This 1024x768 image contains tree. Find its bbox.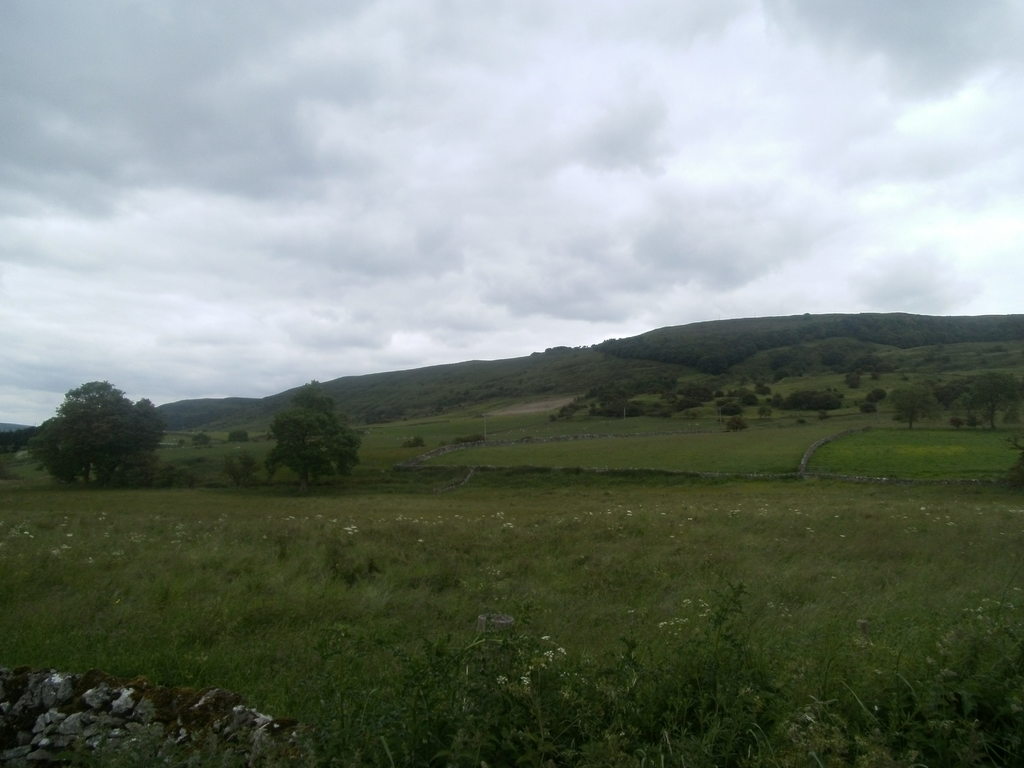
{"x1": 0, "y1": 424, "x2": 41, "y2": 461}.
